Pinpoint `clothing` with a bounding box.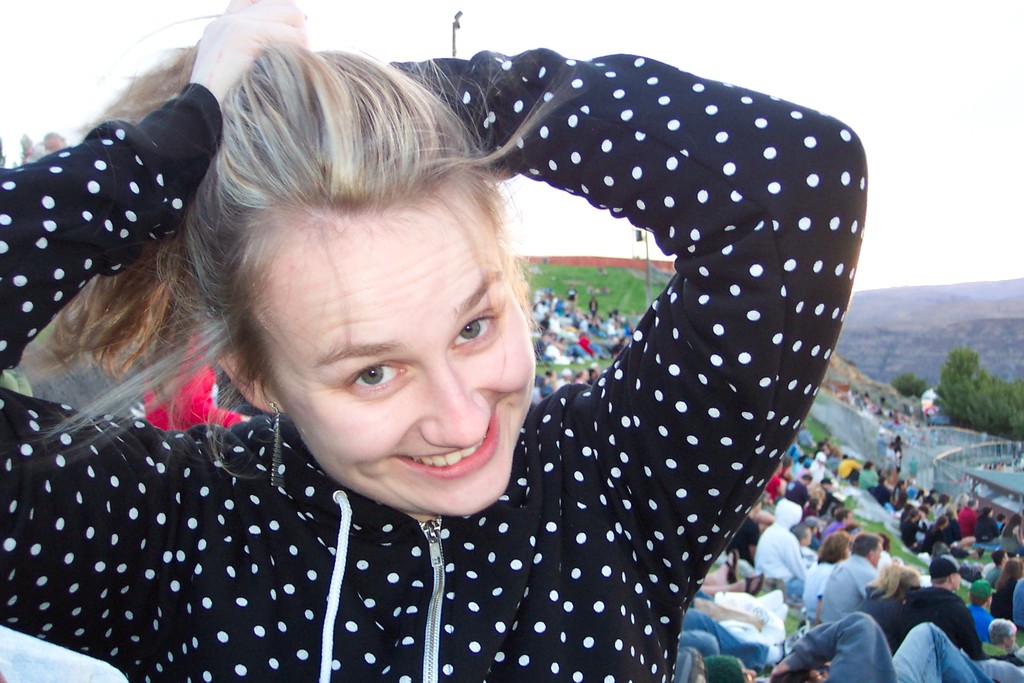
l=860, t=473, r=881, b=490.
